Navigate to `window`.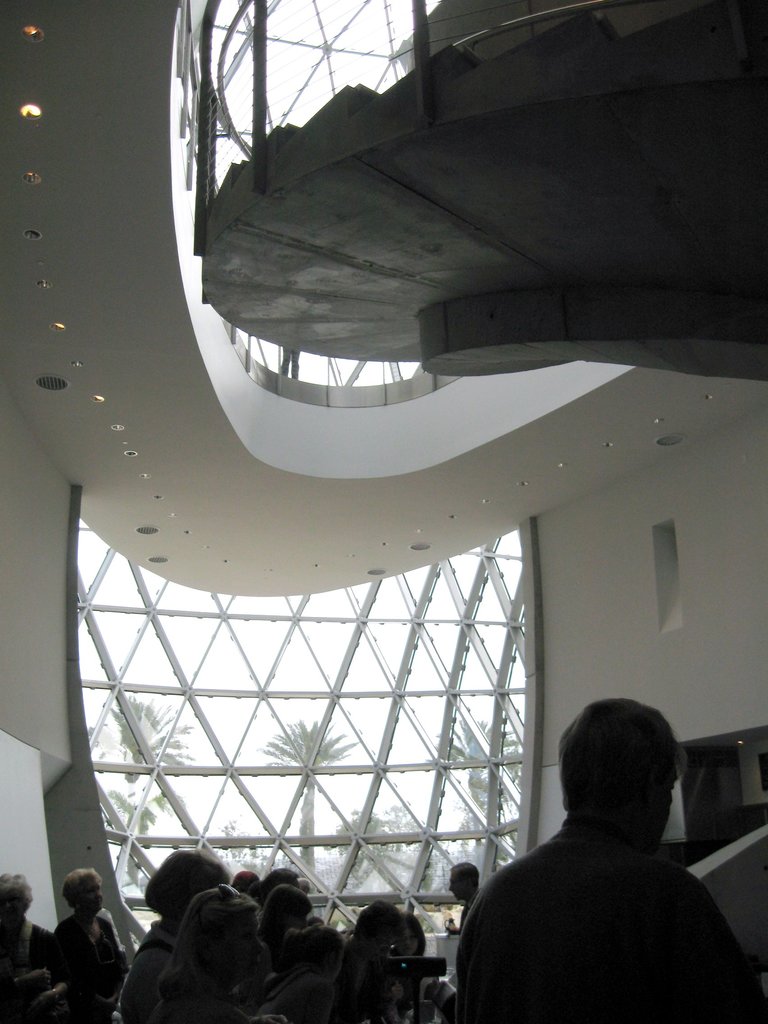
Navigation target: [x1=78, y1=513, x2=529, y2=980].
